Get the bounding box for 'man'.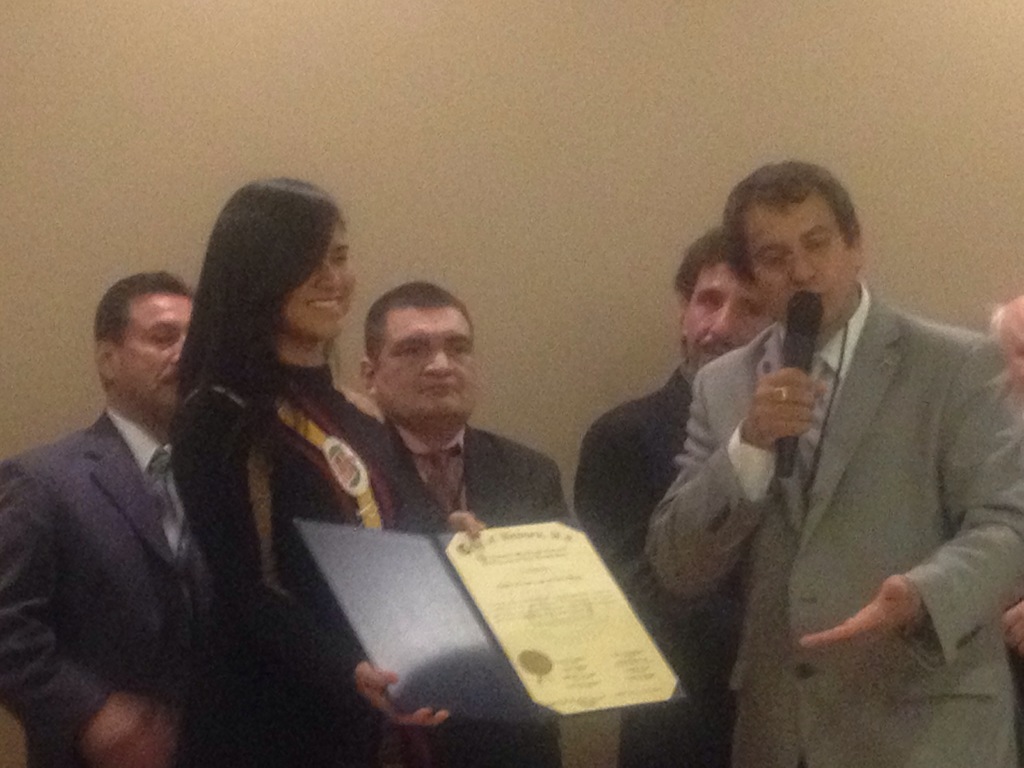
[573, 227, 782, 767].
